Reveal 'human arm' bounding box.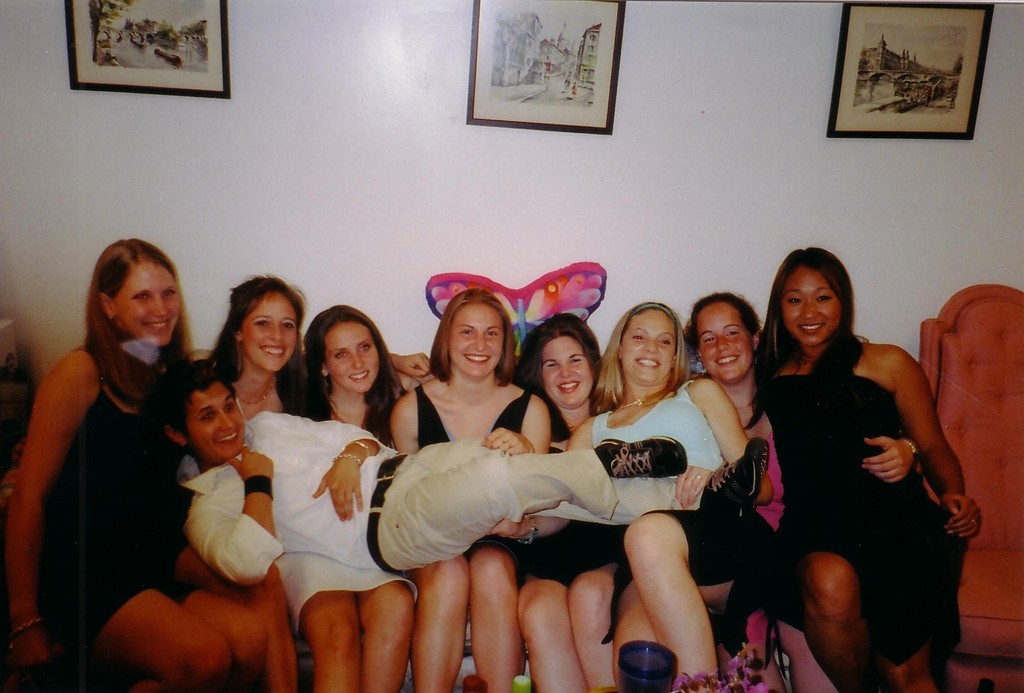
Revealed: left=860, top=425, right=927, bottom=483.
